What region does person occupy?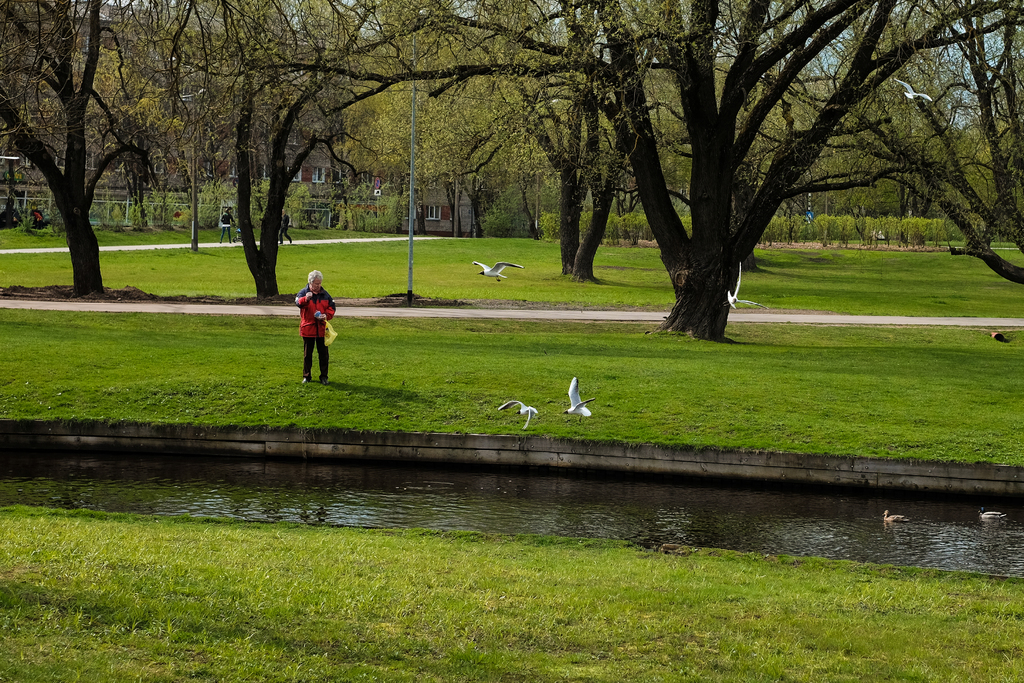
28/201/45/233.
